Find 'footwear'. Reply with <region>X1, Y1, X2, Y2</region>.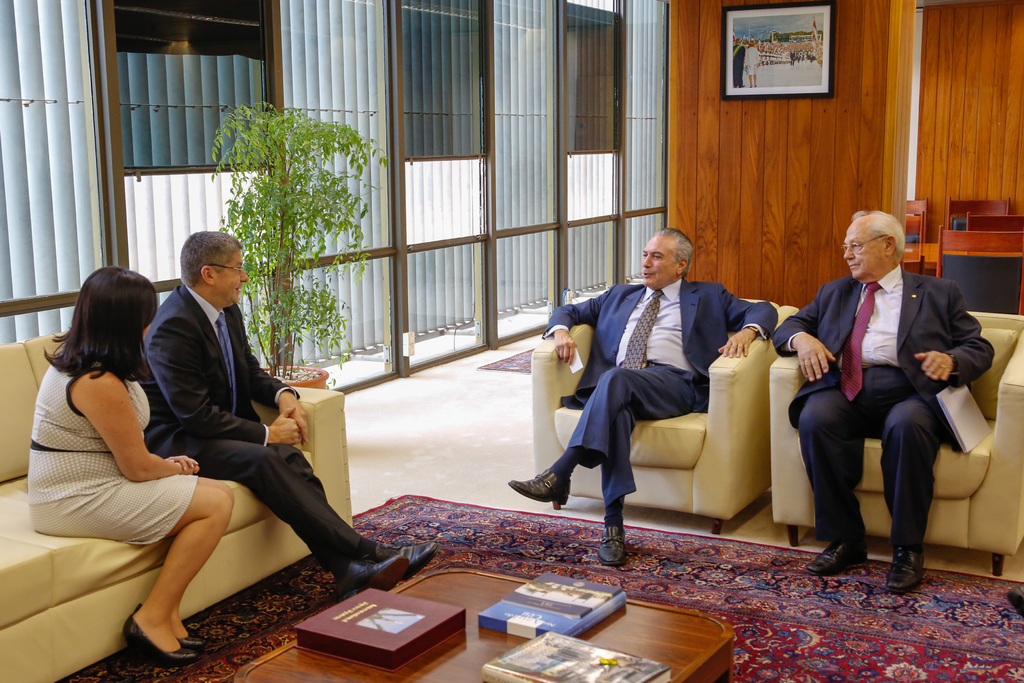
<region>376, 542, 438, 580</region>.
